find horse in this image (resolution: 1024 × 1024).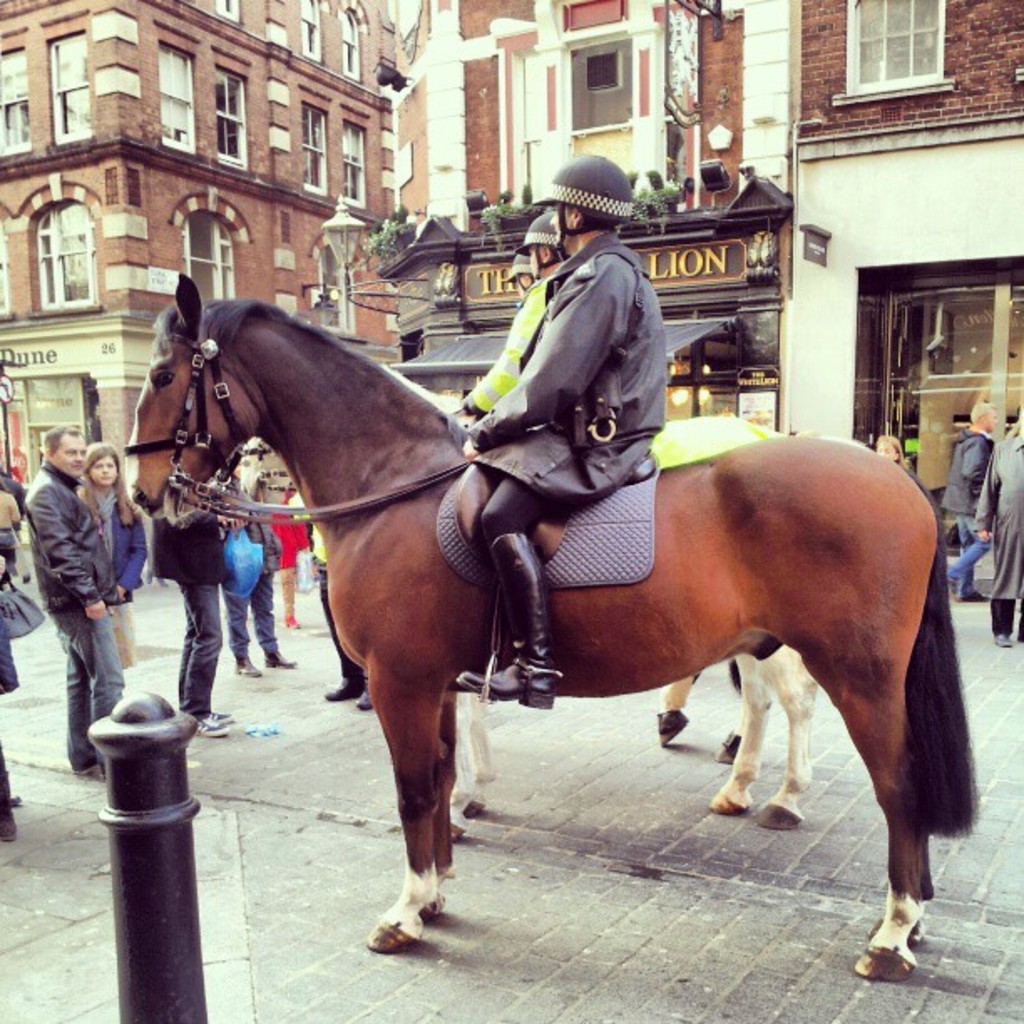
rect(117, 273, 982, 980).
